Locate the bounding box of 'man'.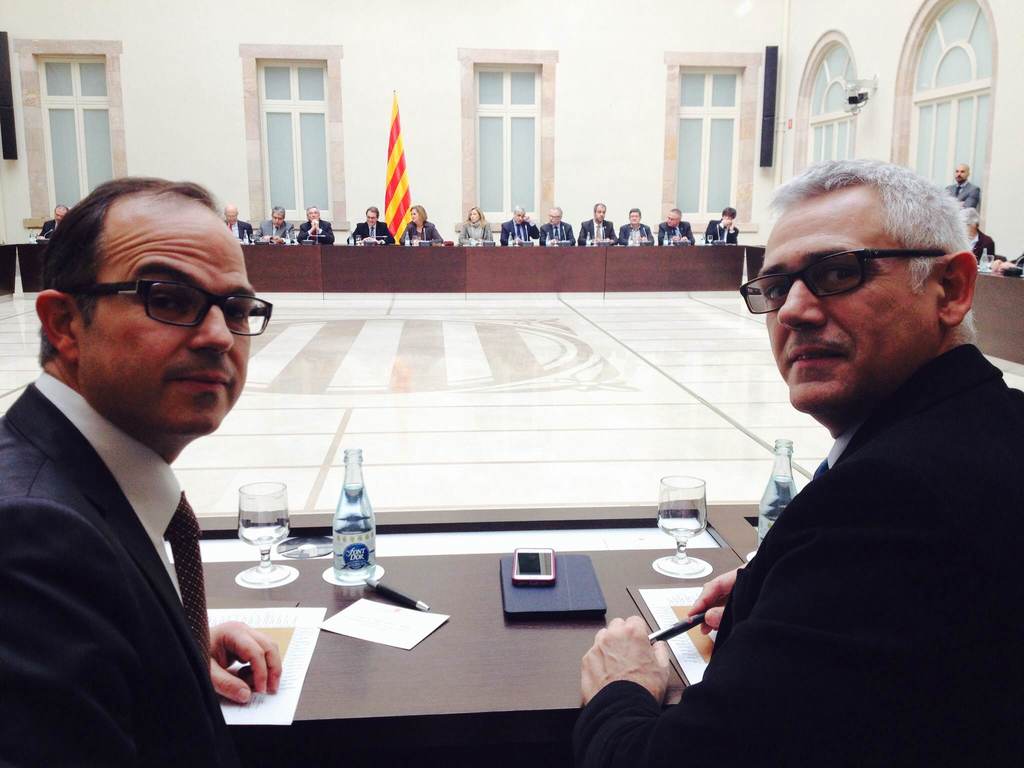
Bounding box: [left=38, top=204, right=67, bottom=240].
